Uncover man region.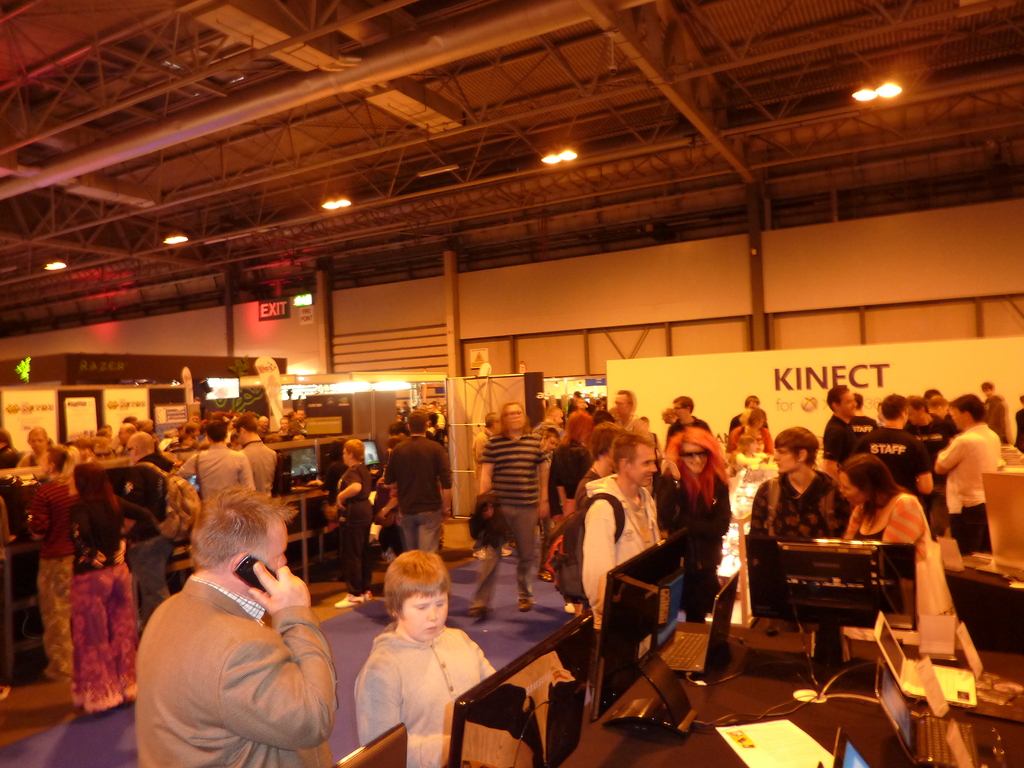
Uncovered: box(900, 399, 955, 470).
